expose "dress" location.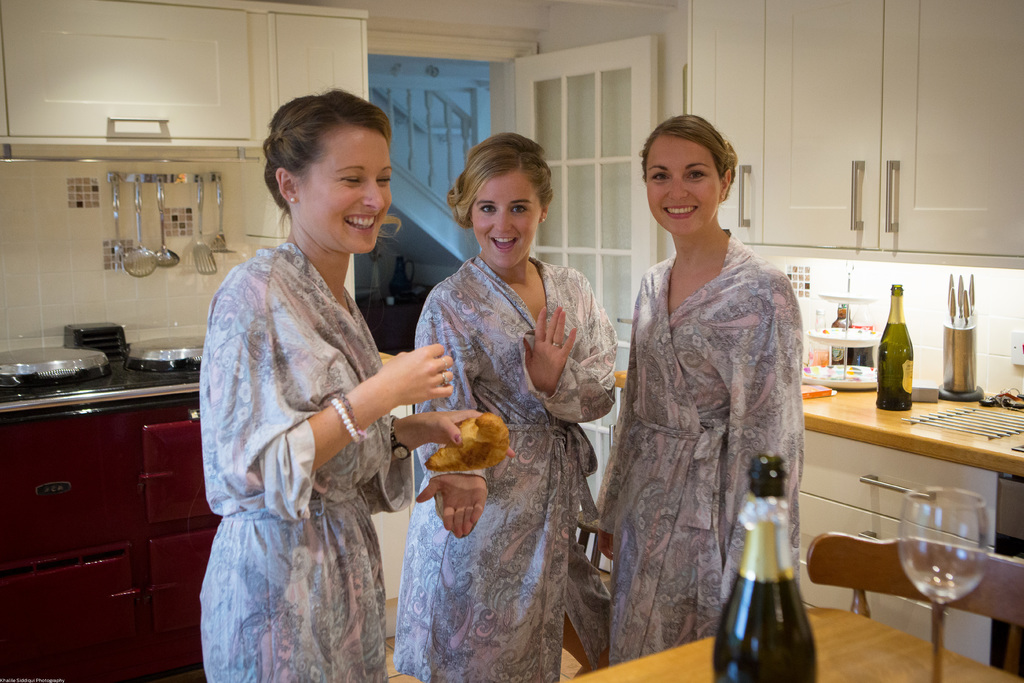
Exposed at x1=200, y1=240, x2=410, y2=682.
